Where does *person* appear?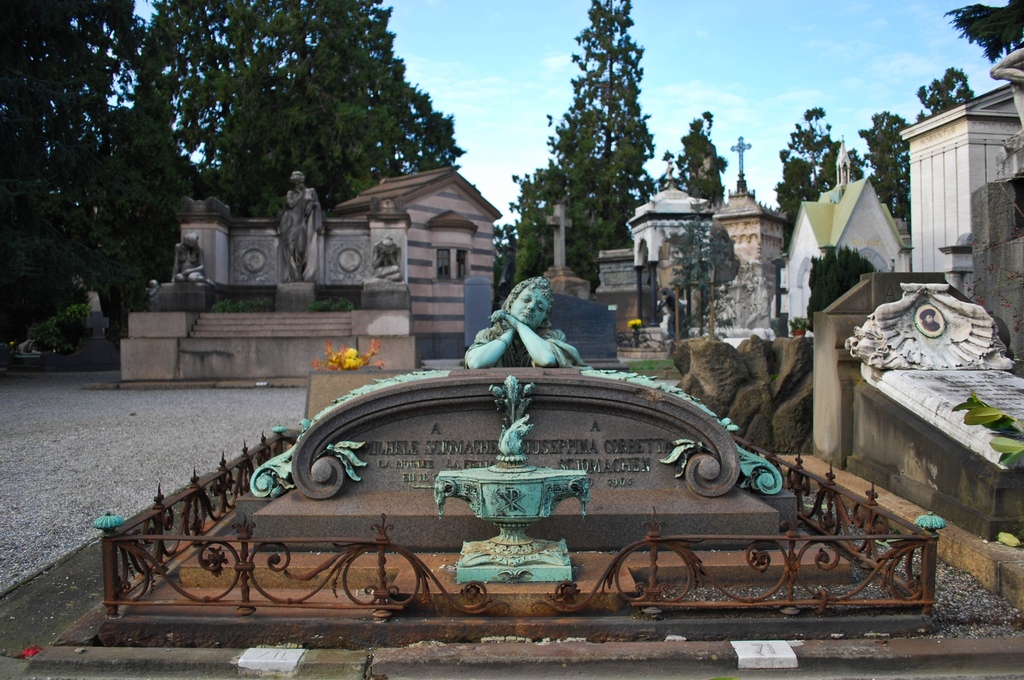
Appears at pyautogui.locateOnScreen(170, 235, 204, 281).
